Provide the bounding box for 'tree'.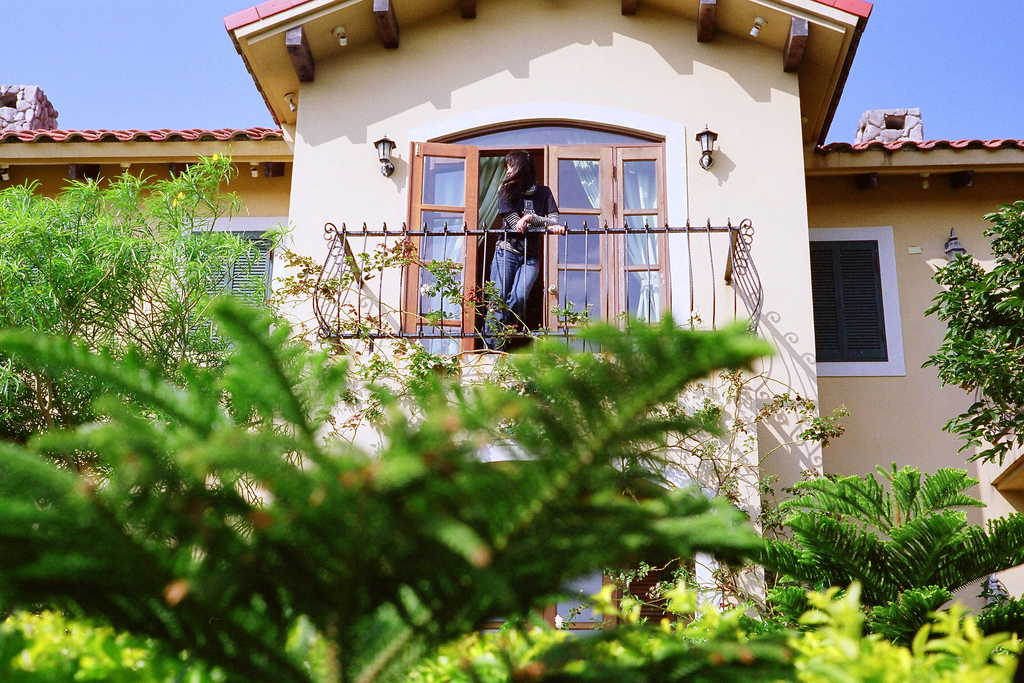
rect(0, 284, 803, 682).
